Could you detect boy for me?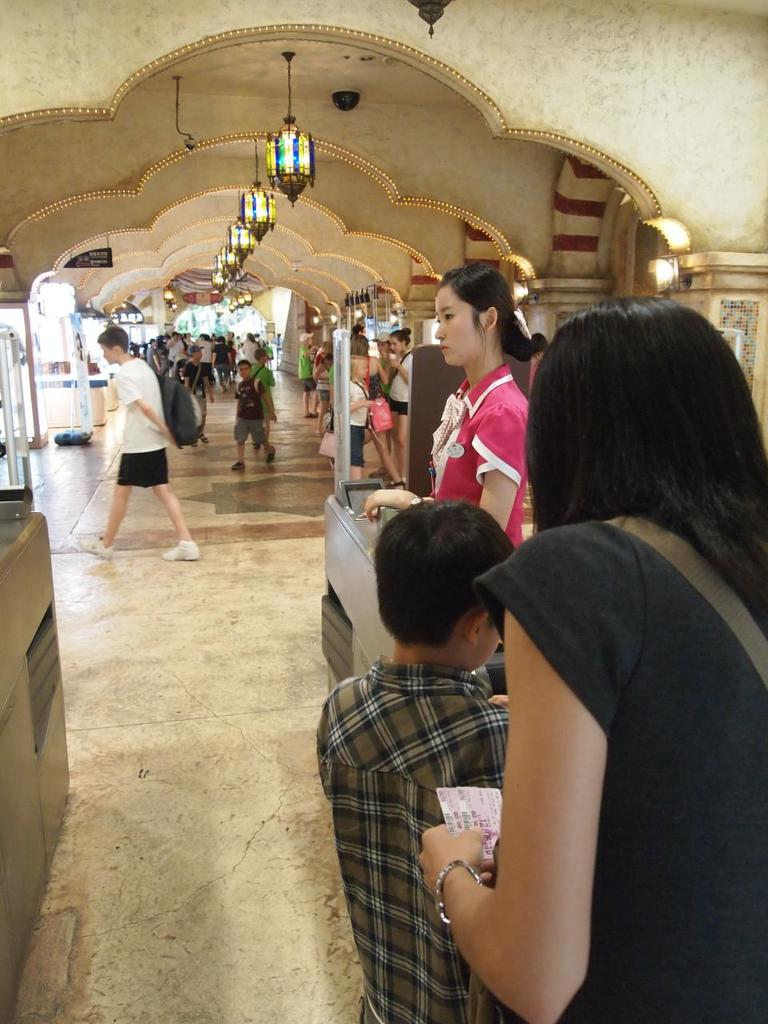
Detection result: <box>307,476,574,1005</box>.
